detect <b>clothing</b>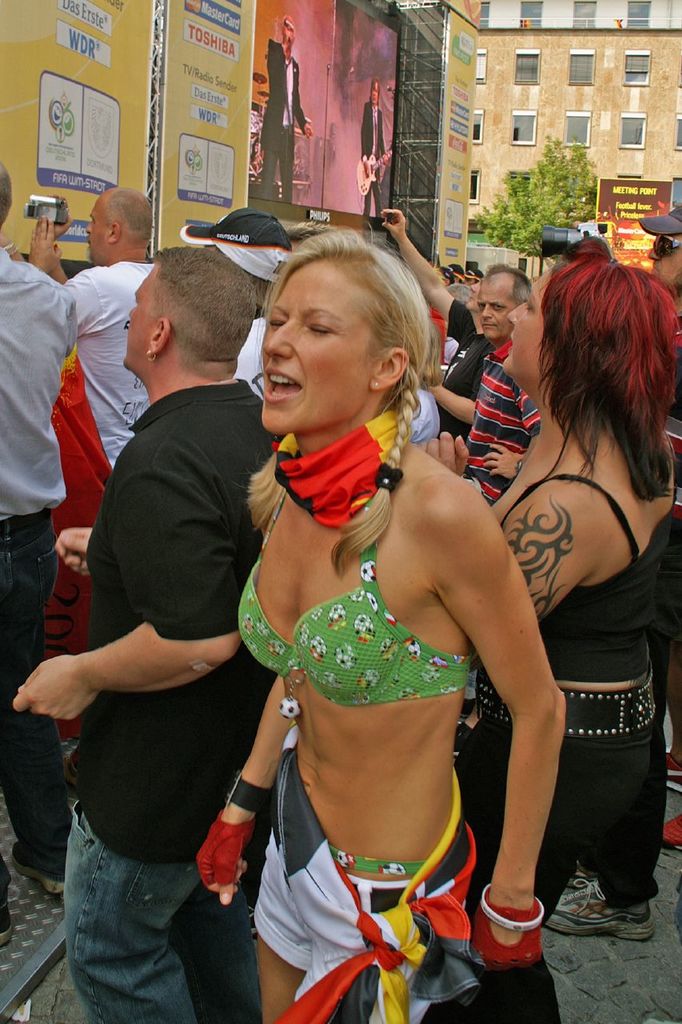
<box>232,466,515,721</box>
